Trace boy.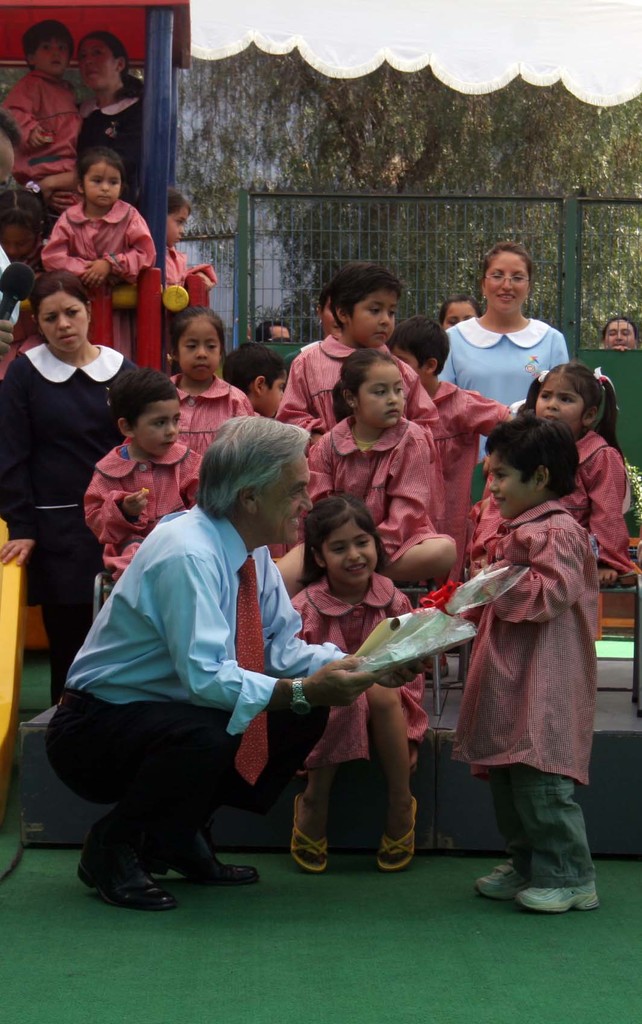
Traced to x1=4 y1=15 x2=84 y2=225.
